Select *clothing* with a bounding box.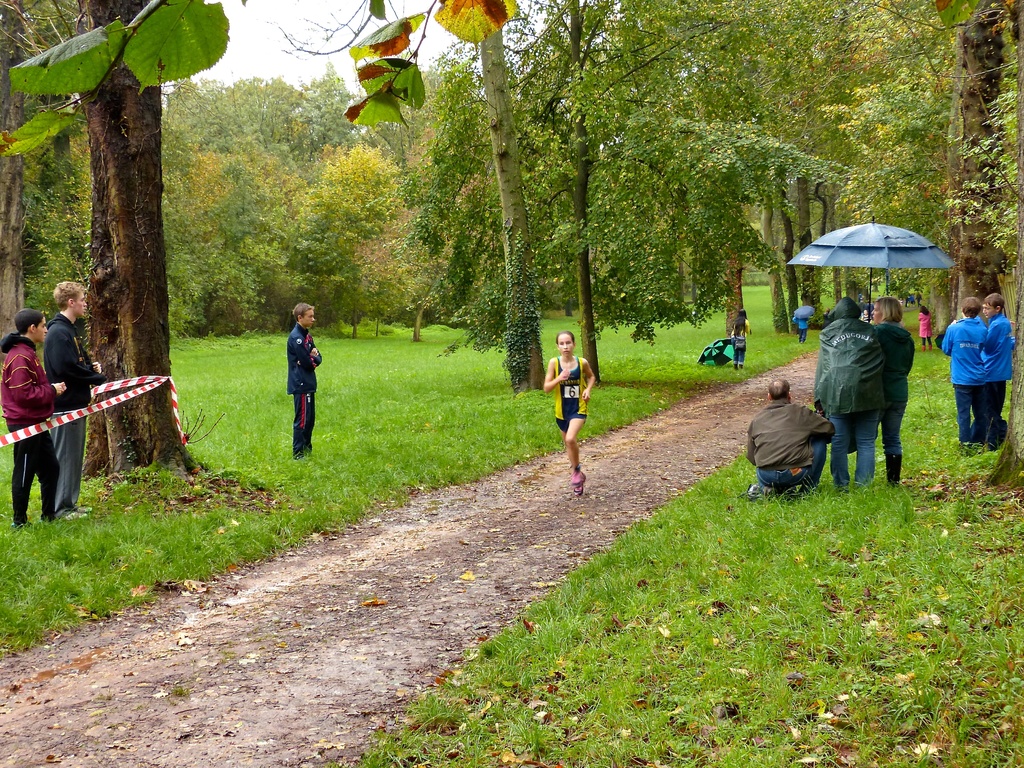
bbox(0, 335, 53, 533).
